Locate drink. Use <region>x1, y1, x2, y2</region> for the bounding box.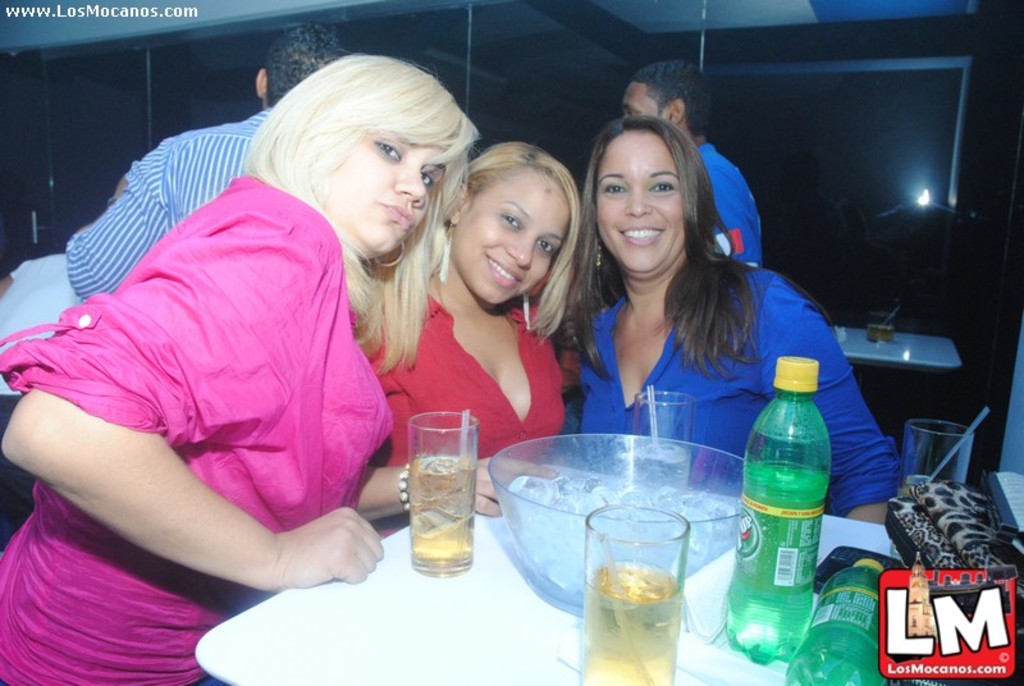
<region>394, 410, 479, 582</region>.
